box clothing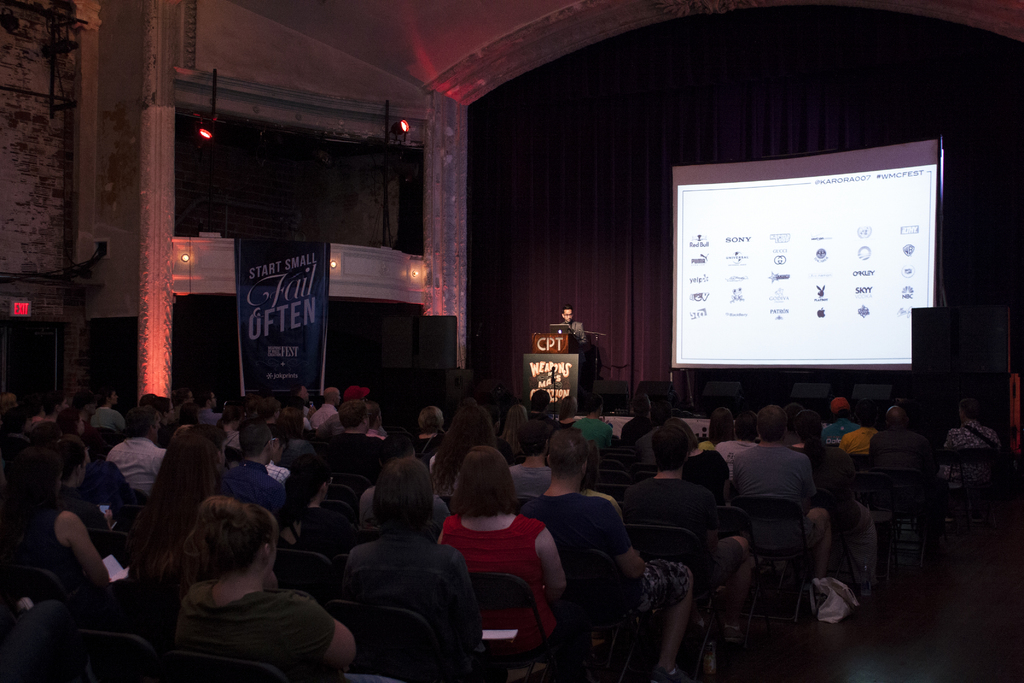
x1=697 y1=438 x2=718 y2=453
